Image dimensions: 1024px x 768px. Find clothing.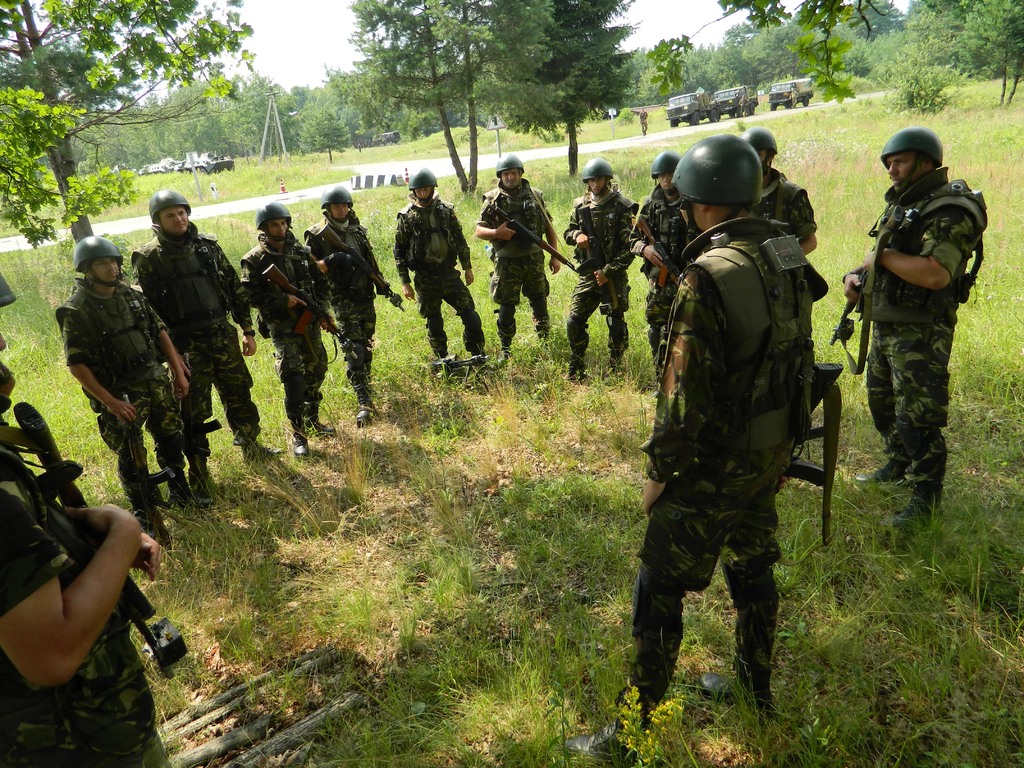
[x1=842, y1=161, x2=982, y2=477].
